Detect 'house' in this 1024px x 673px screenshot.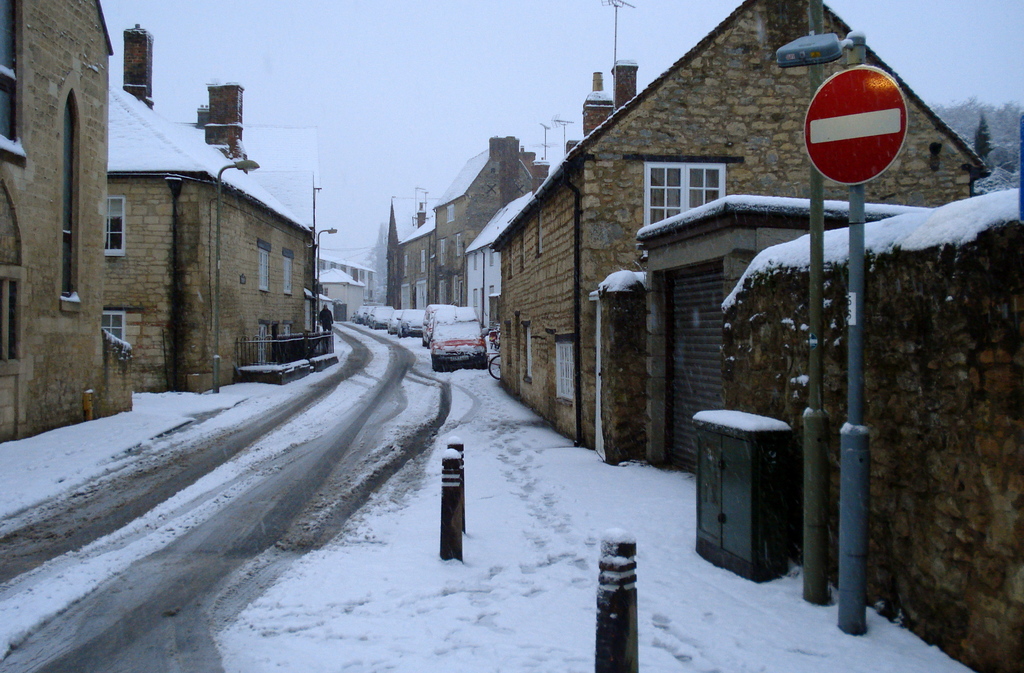
Detection: pyautogui.locateOnScreen(720, 175, 1023, 672).
